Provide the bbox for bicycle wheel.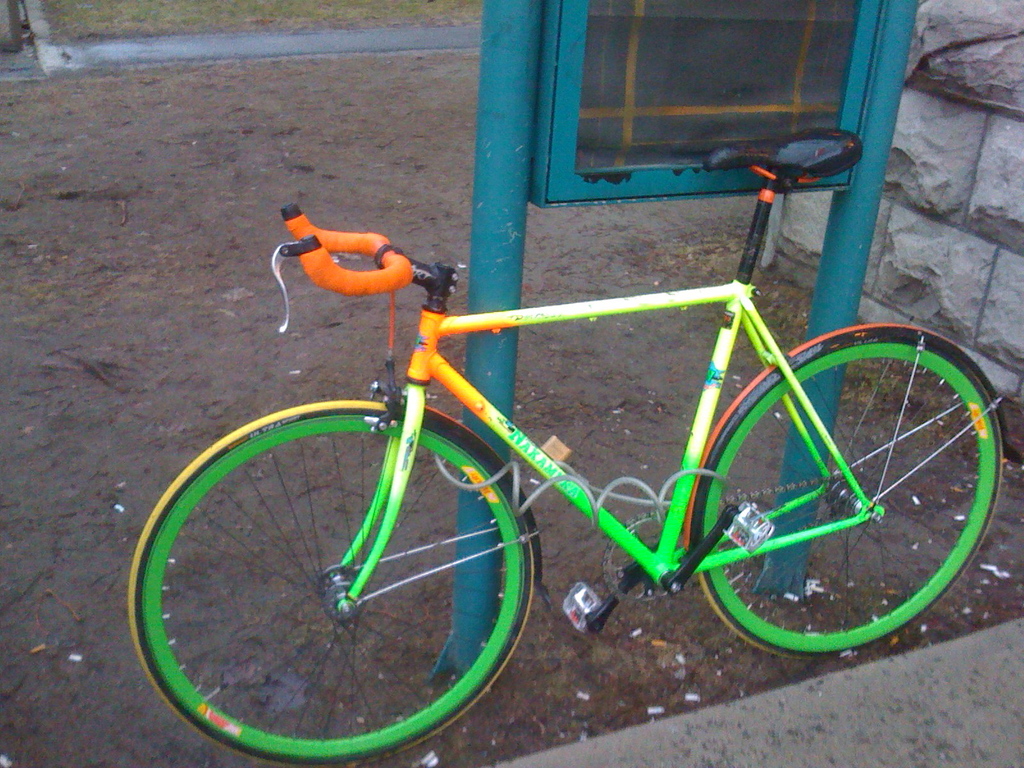
129/399/538/767.
